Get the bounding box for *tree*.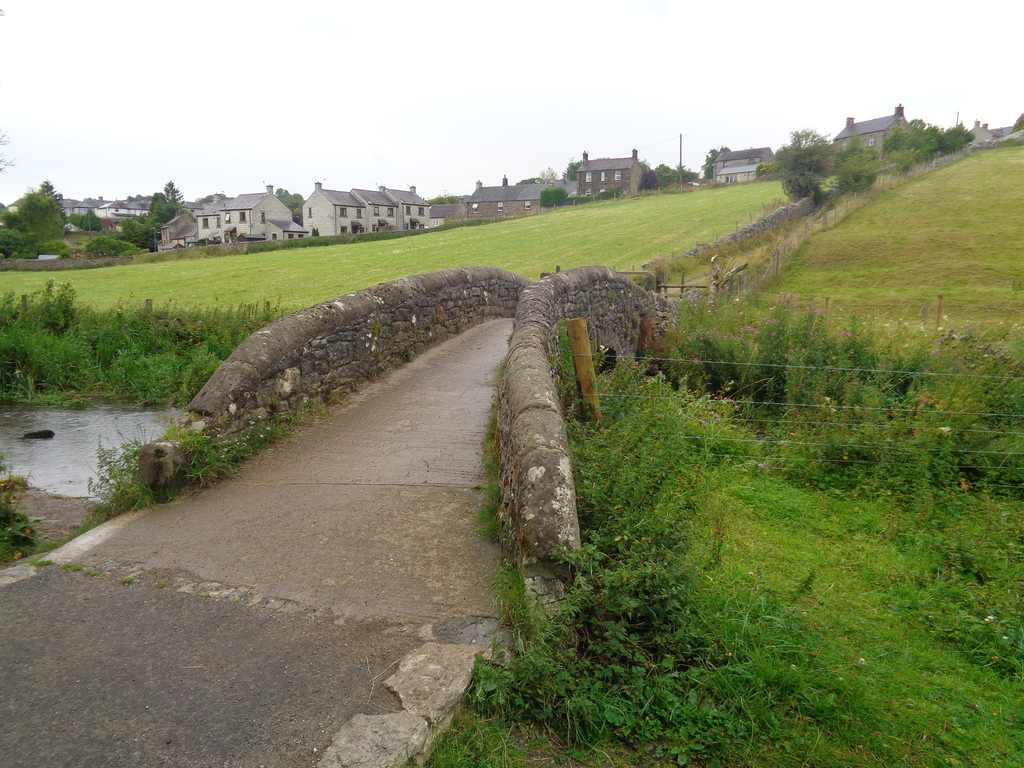
[79,204,102,227].
